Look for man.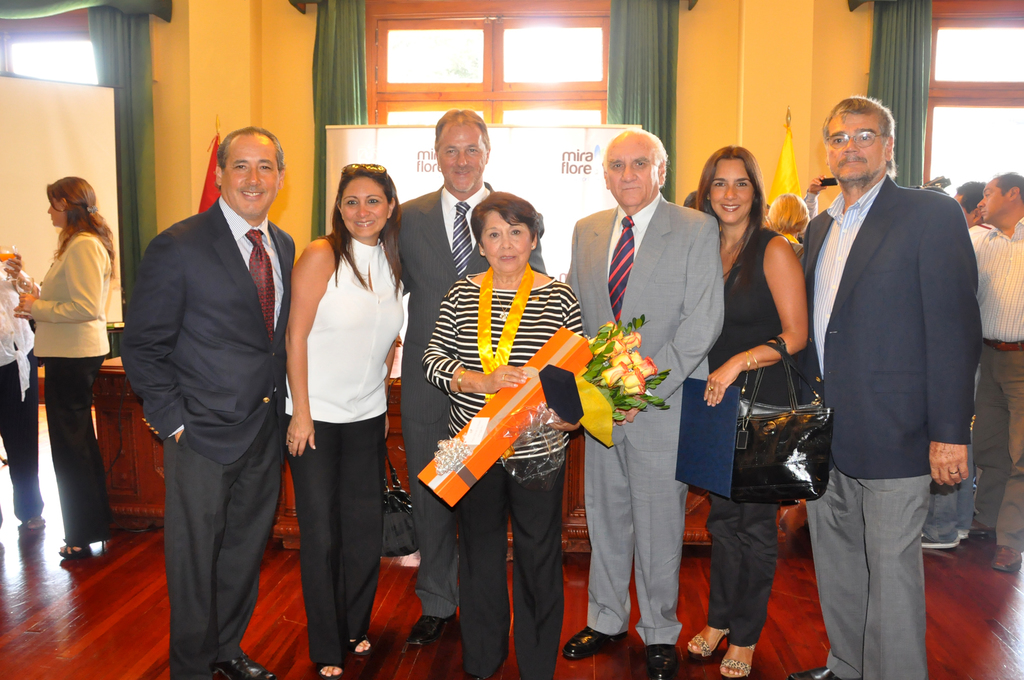
Found: bbox(793, 93, 984, 679).
